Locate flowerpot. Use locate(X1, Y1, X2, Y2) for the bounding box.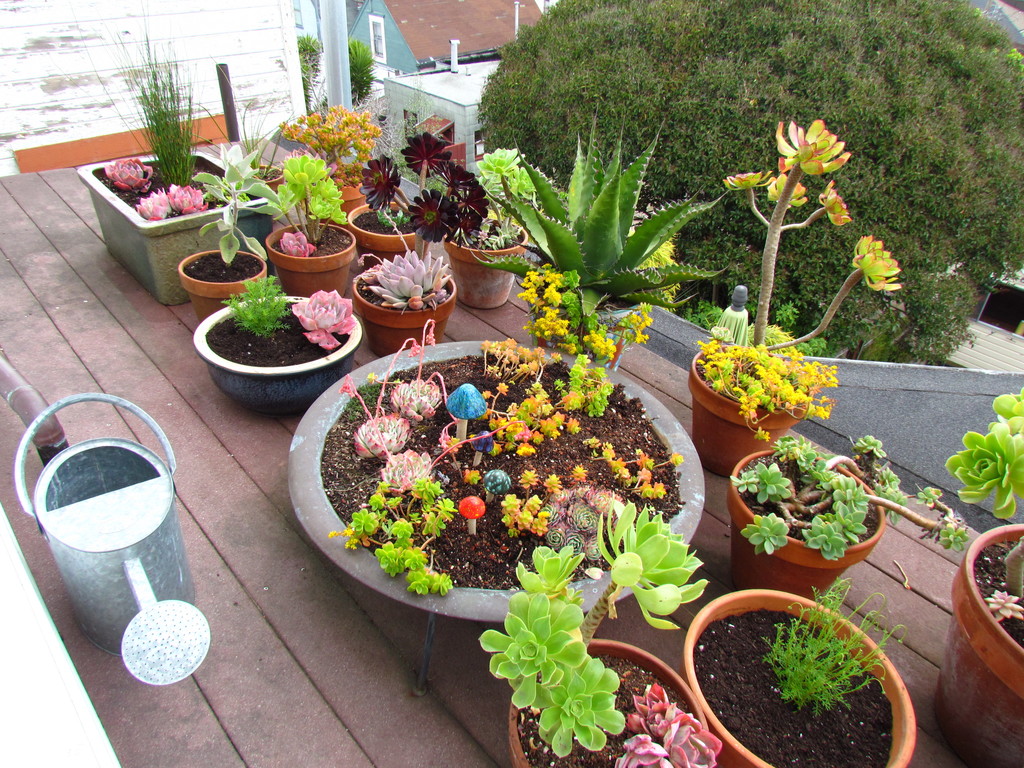
locate(264, 220, 355, 296).
